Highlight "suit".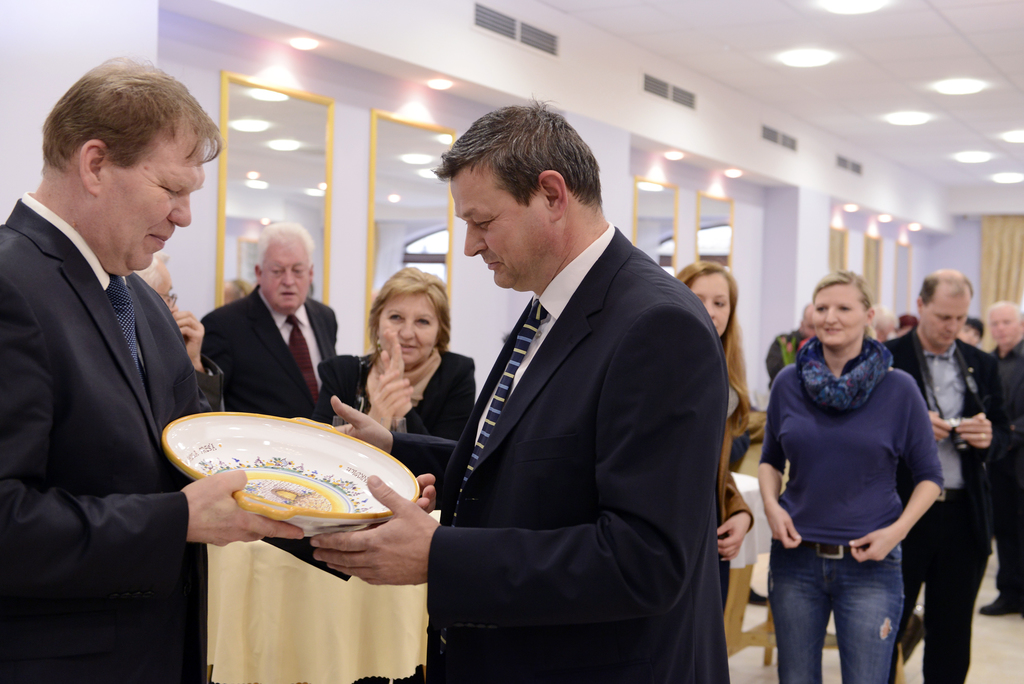
Highlighted region: locate(198, 284, 342, 419).
